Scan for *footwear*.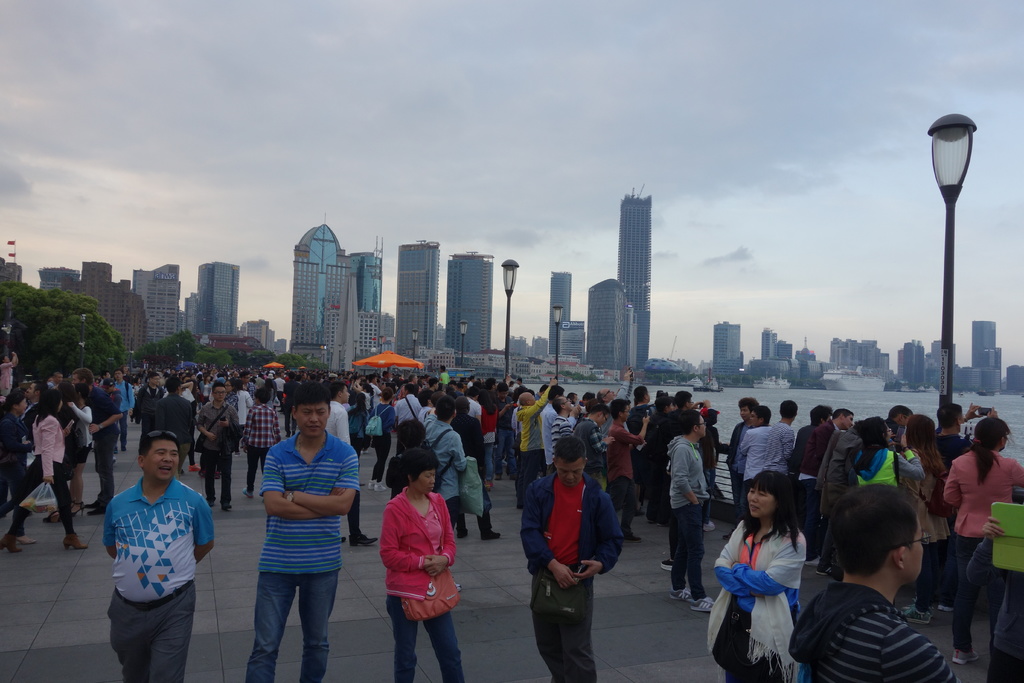
Scan result: bbox=(189, 463, 204, 473).
